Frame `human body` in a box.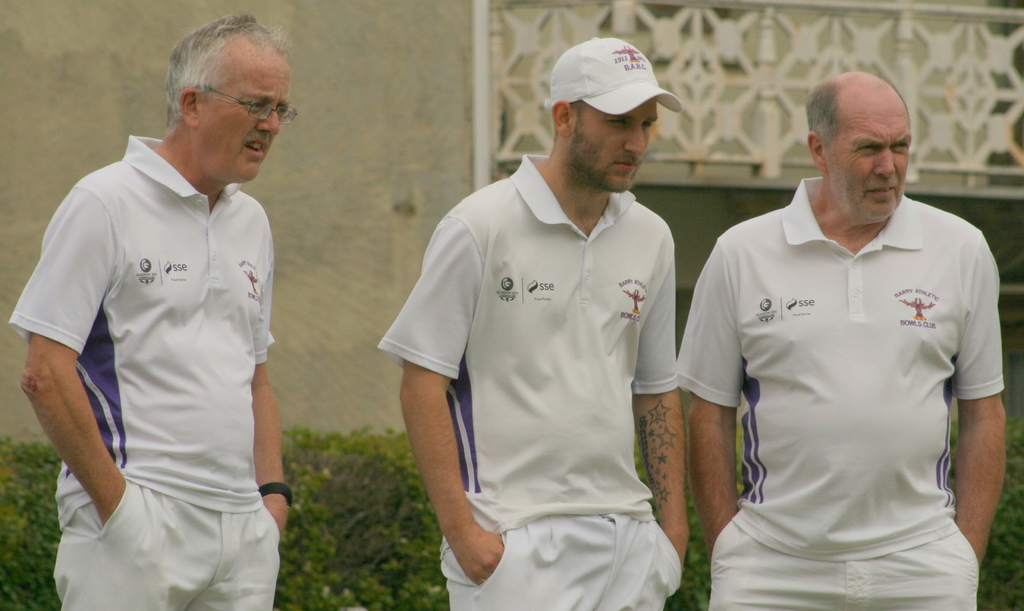
(left=14, top=17, right=290, bottom=608).
